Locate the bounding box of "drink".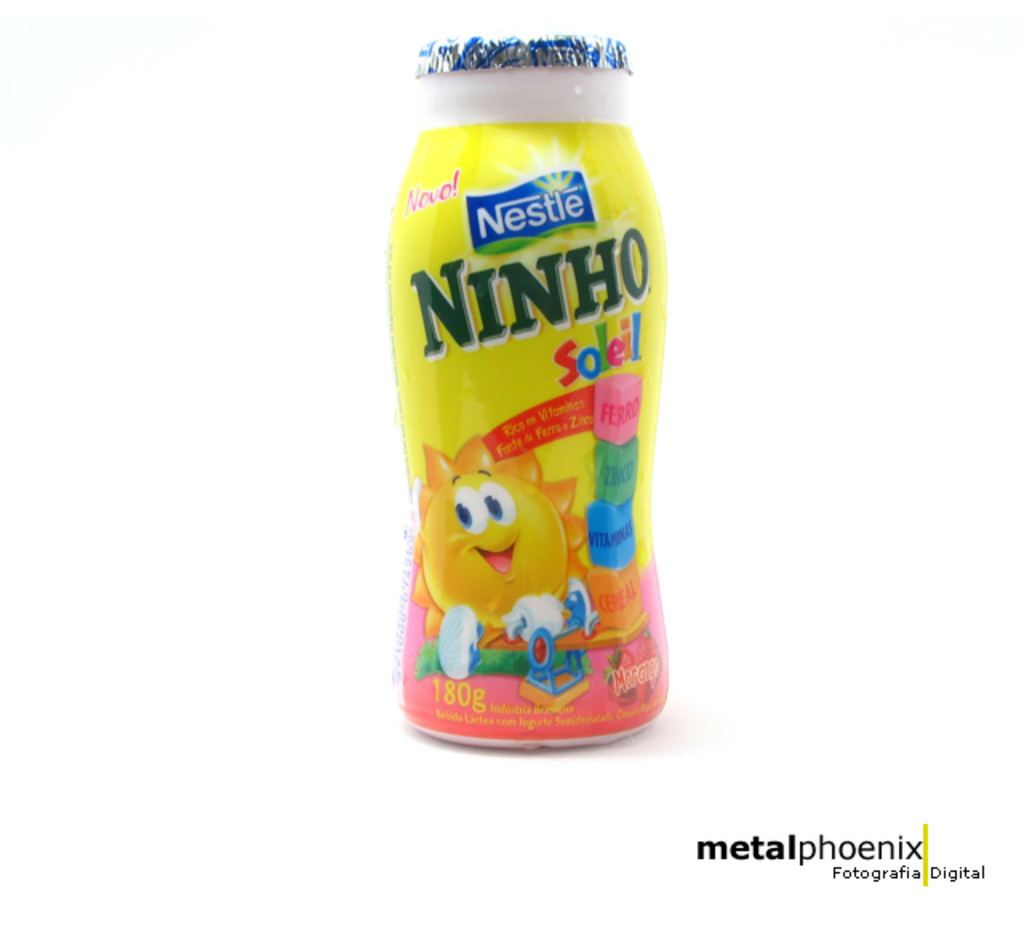
Bounding box: detection(384, 34, 670, 749).
